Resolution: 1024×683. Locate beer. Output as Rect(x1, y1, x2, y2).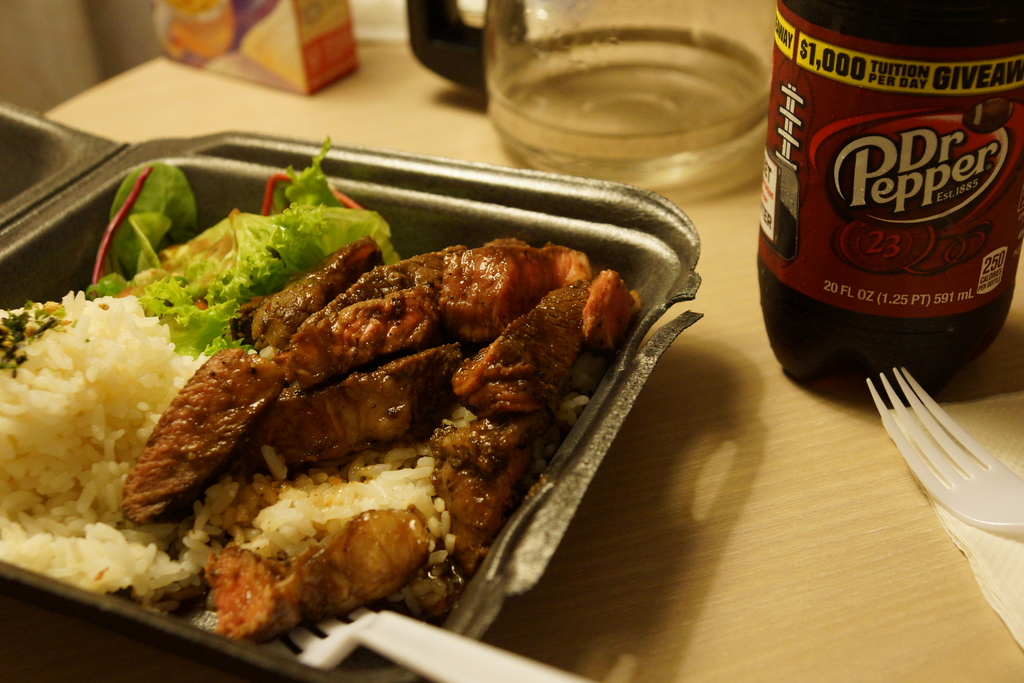
Rect(754, 0, 1022, 409).
